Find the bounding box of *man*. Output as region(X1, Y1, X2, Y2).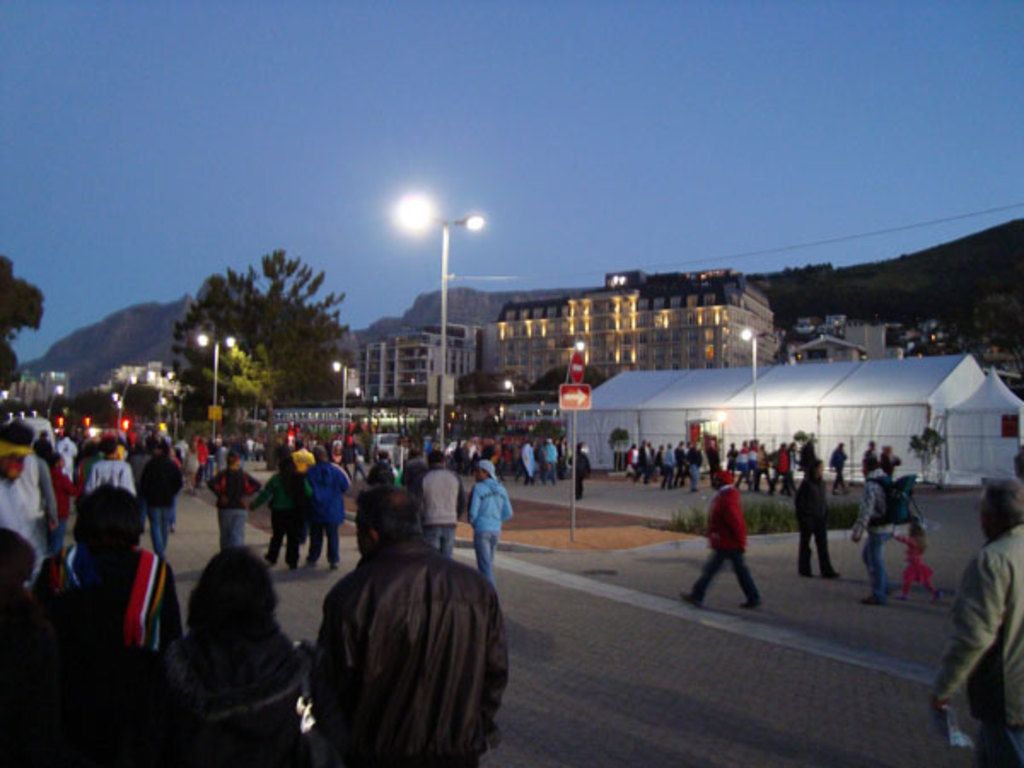
region(683, 442, 703, 493).
